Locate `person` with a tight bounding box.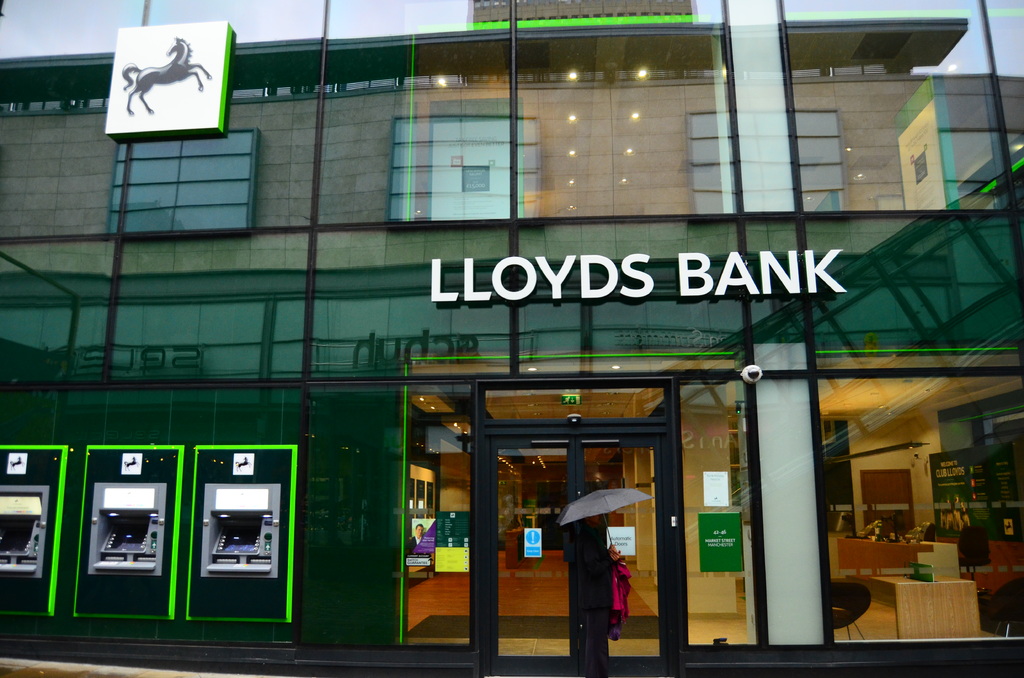
<bbox>578, 510, 623, 677</bbox>.
